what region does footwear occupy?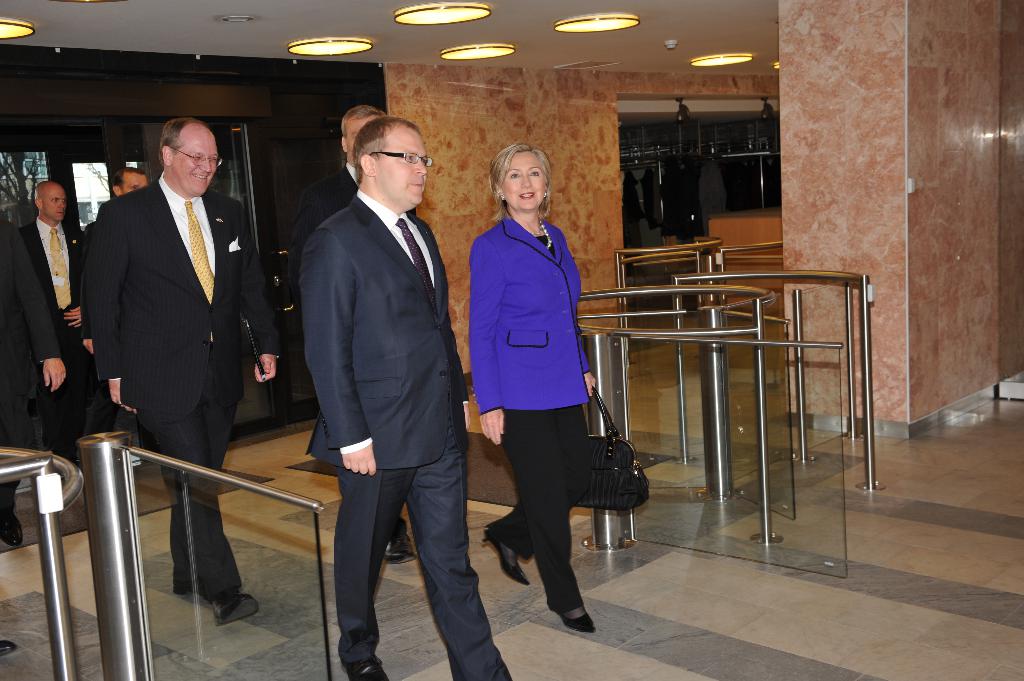
<region>205, 587, 262, 625</region>.
